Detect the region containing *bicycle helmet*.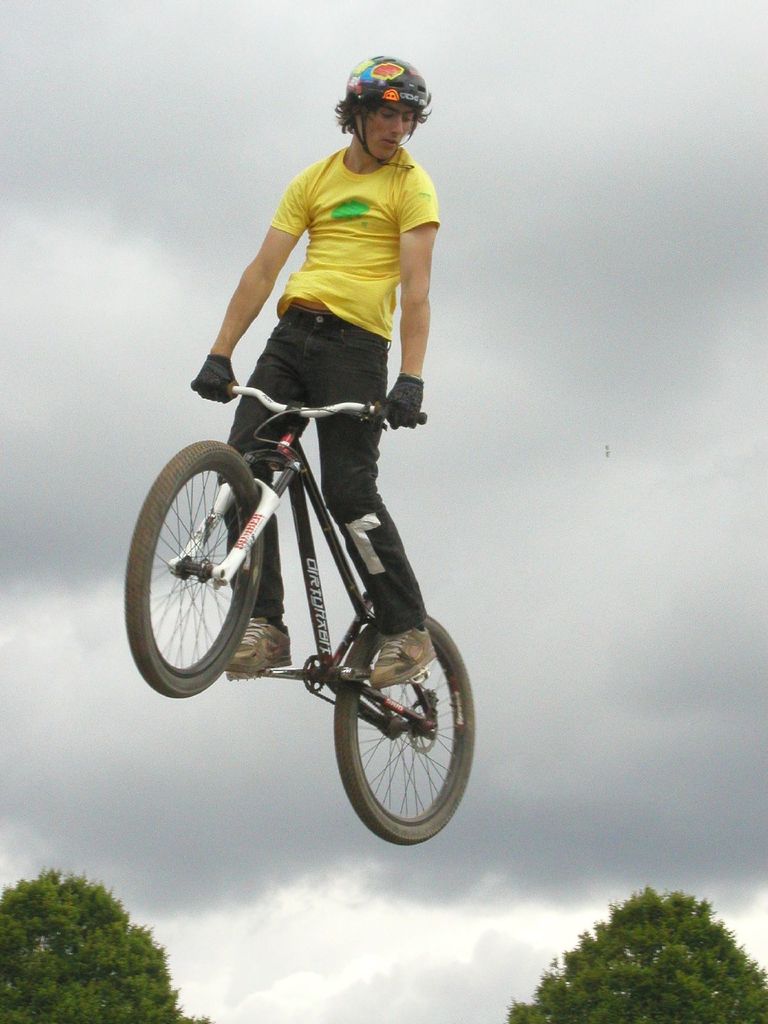
337/54/429/162.
